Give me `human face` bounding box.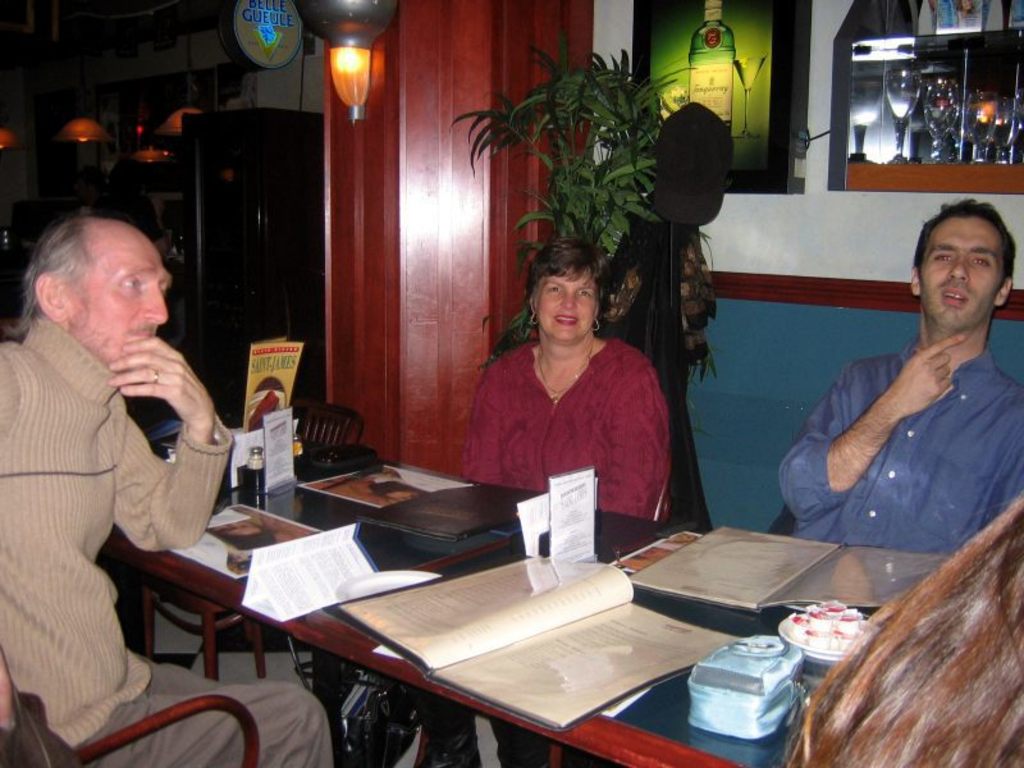
BBox(916, 218, 1002, 328).
